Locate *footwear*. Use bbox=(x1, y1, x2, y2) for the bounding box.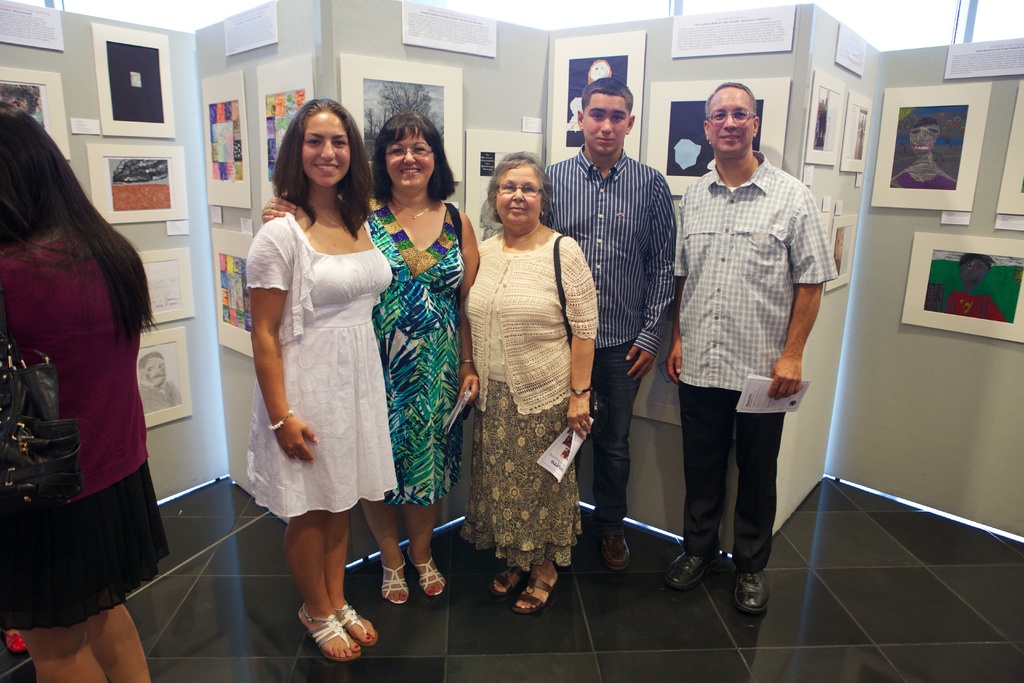
bbox=(299, 604, 361, 657).
